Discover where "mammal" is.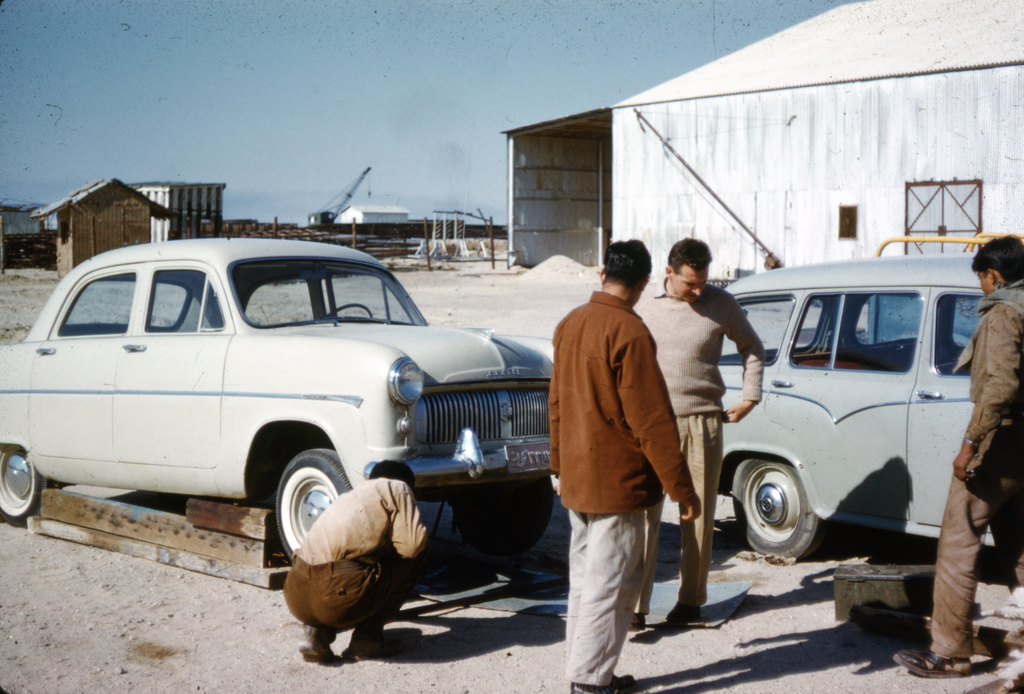
Discovered at [x1=636, y1=239, x2=764, y2=629].
